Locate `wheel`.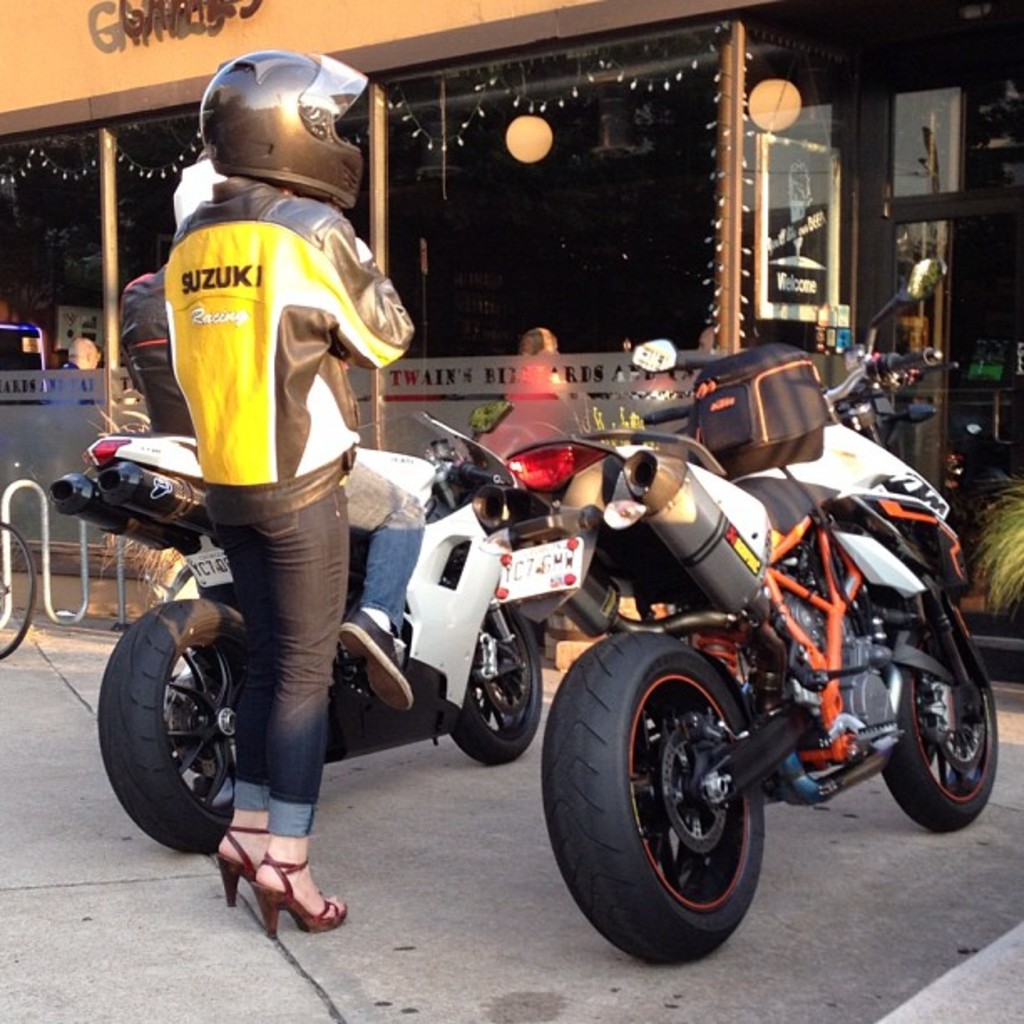
Bounding box: detection(535, 632, 763, 980).
